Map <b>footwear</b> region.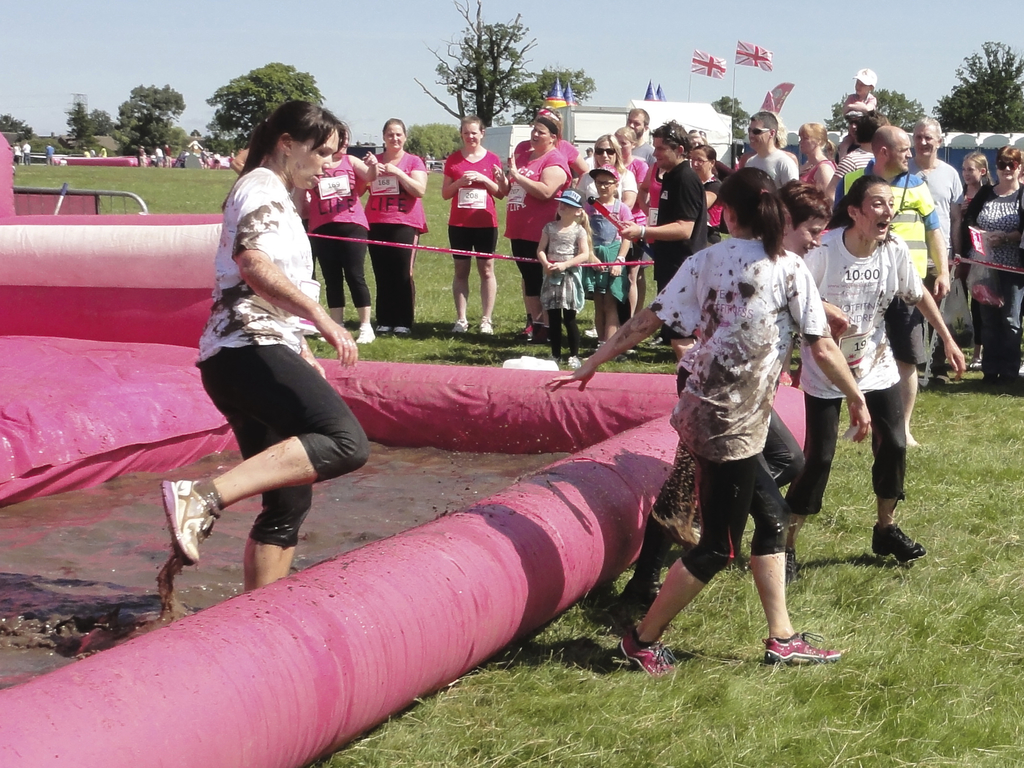
Mapped to [left=537, top=321, right=547, bottom=344].
